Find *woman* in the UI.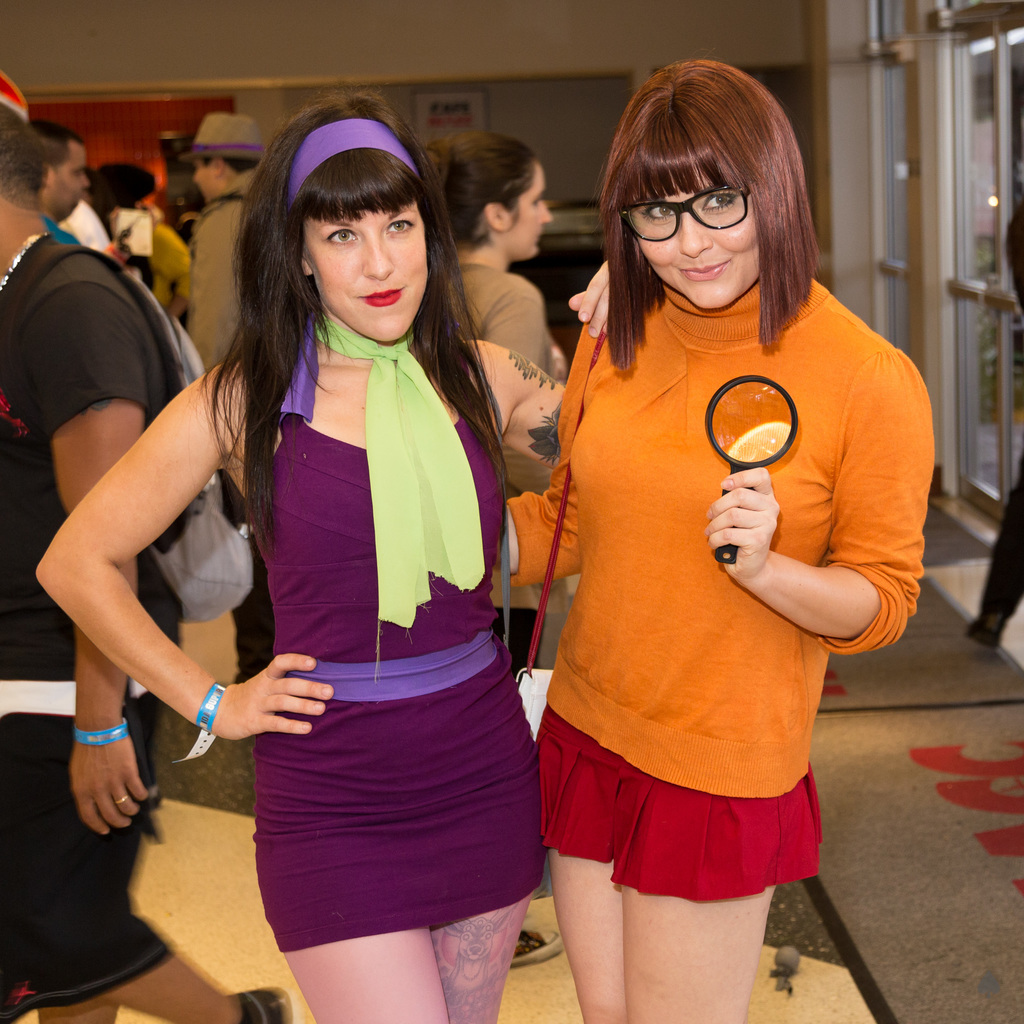
UI element at Rect(489, 73, 928, 1016).
